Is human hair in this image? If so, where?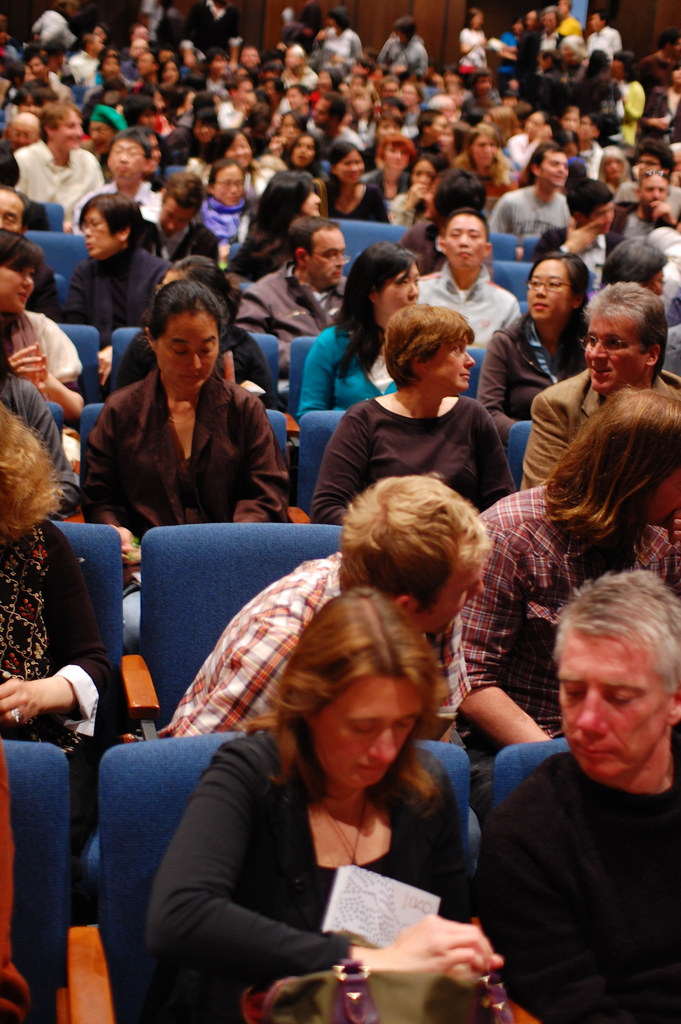
Yes, at select_region(135, 280, 231, 458).
